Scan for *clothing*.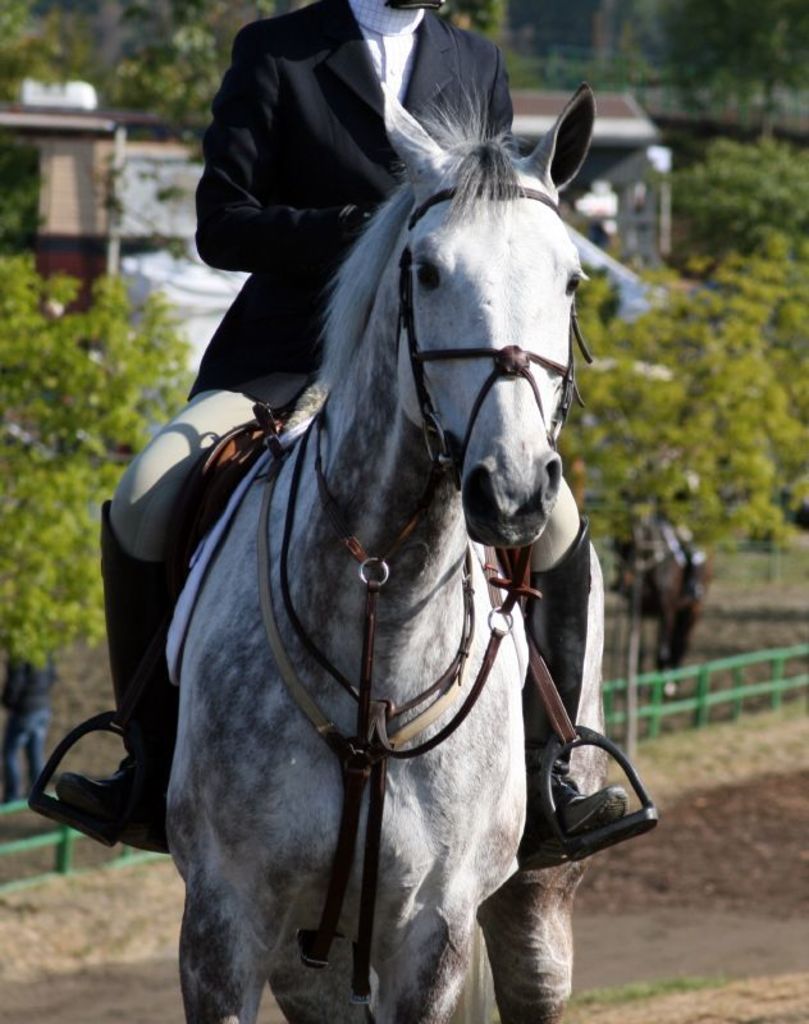
Scan result: (x1=111, y1=0, x2=577, y2=571).
